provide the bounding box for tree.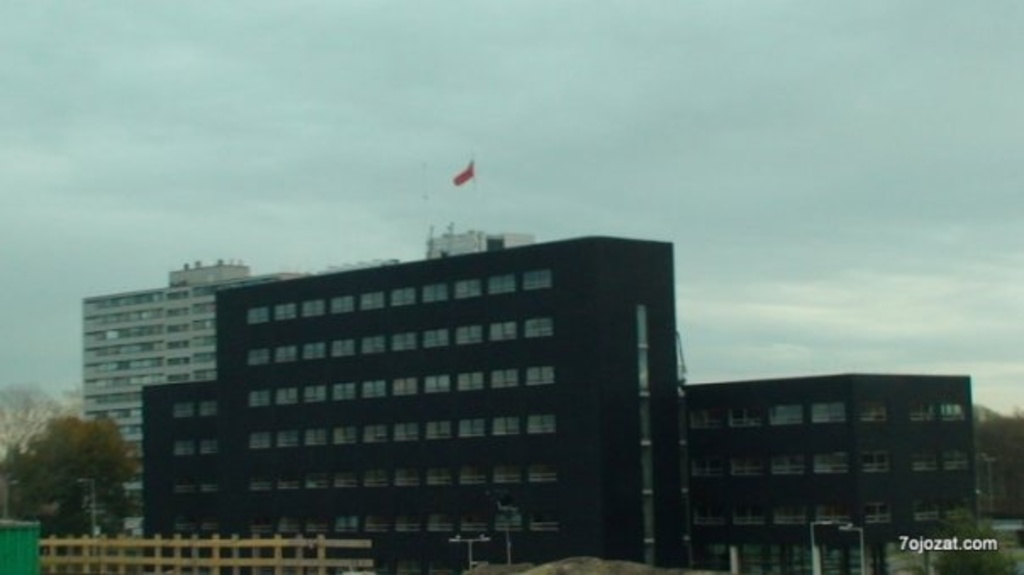
(x1=7, y1=383, x2=137, y2=519).
